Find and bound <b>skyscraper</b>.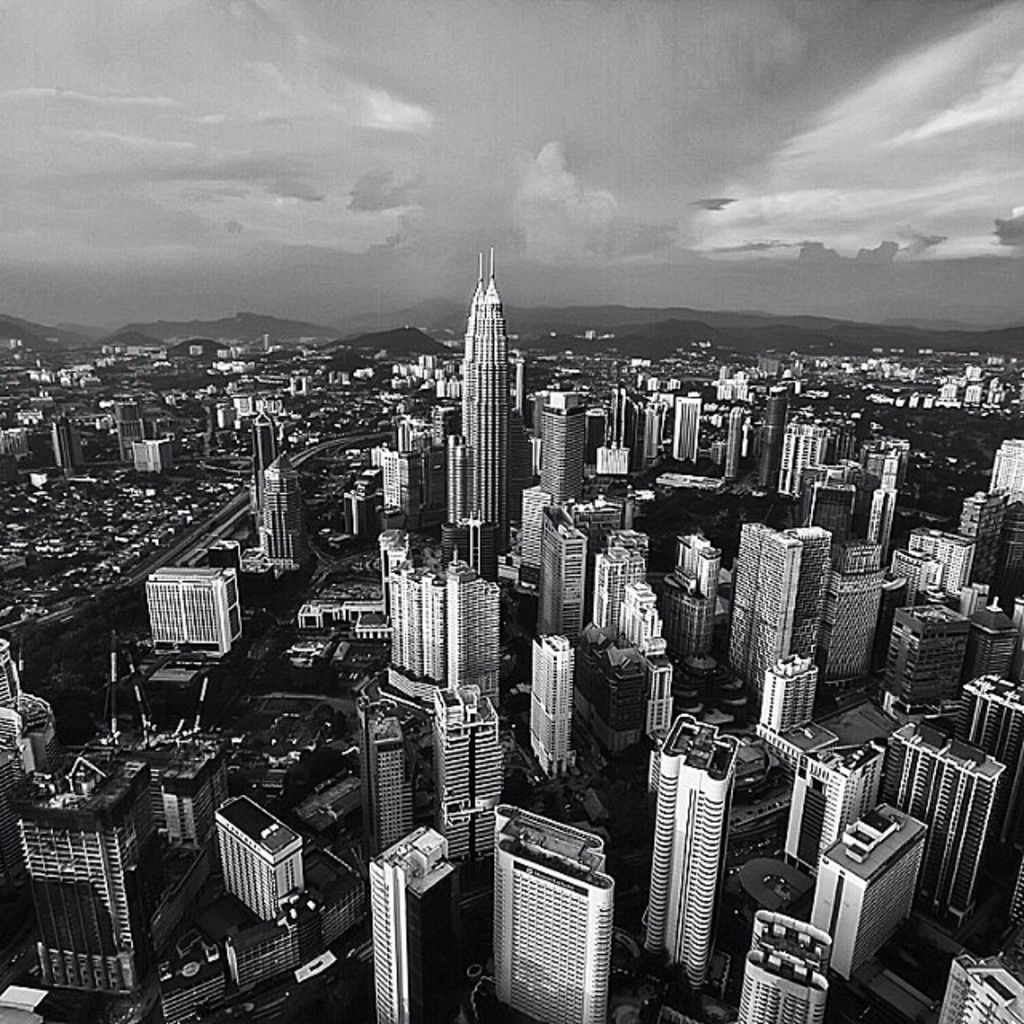
Bound: bbox(218, 795, 306, 926).
